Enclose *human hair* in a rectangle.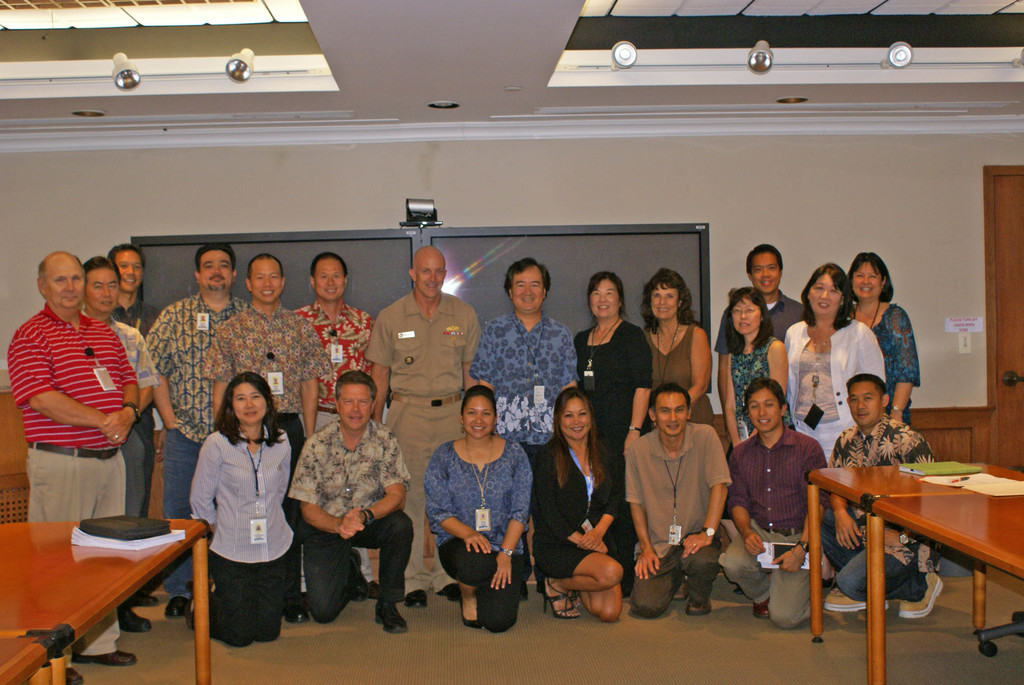
select_region(81, 254, 122, 287).
